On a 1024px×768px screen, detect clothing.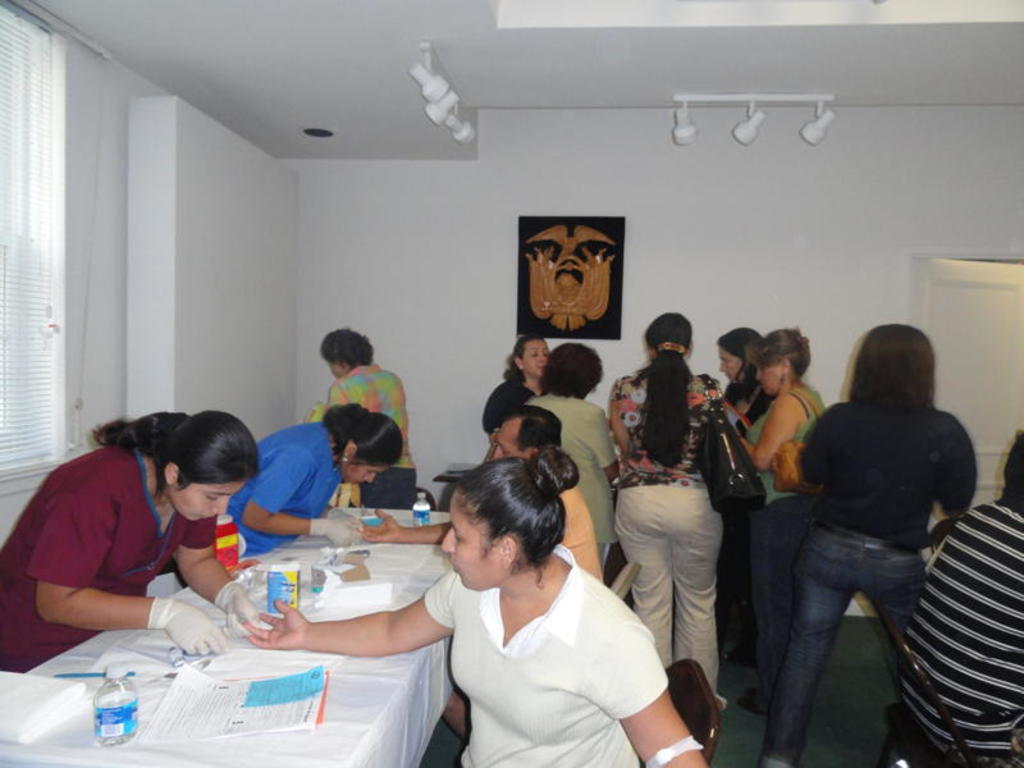
748:383:831:509.
